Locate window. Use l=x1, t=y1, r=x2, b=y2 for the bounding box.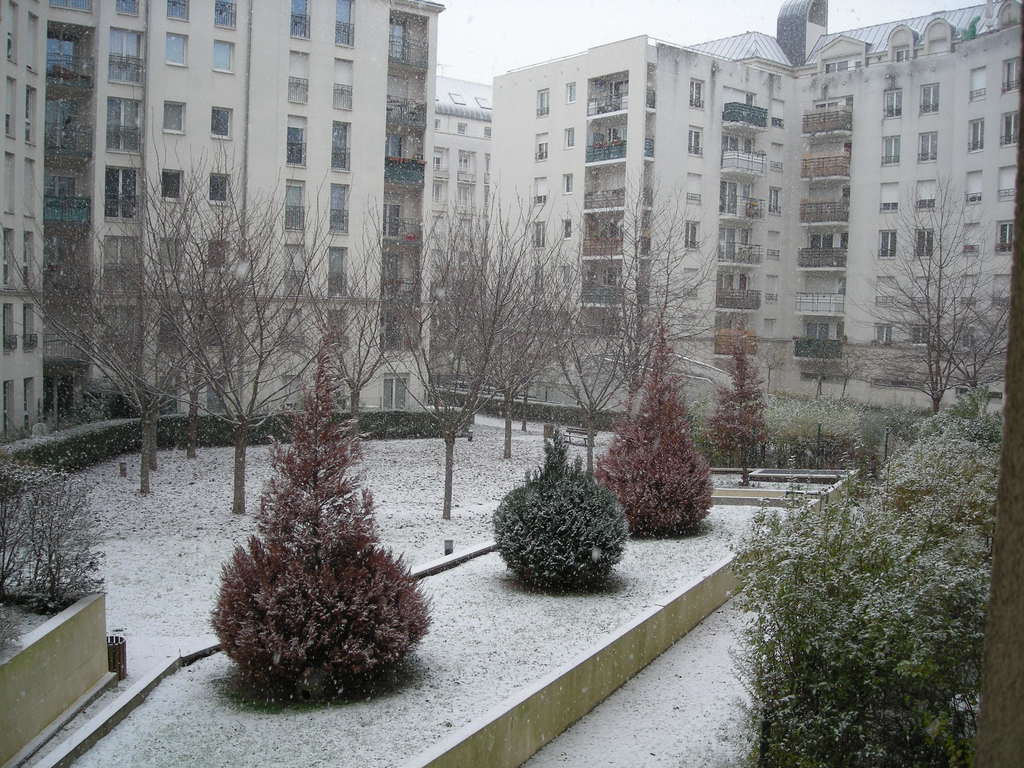
l=915, t=227, r=931, b=256.
